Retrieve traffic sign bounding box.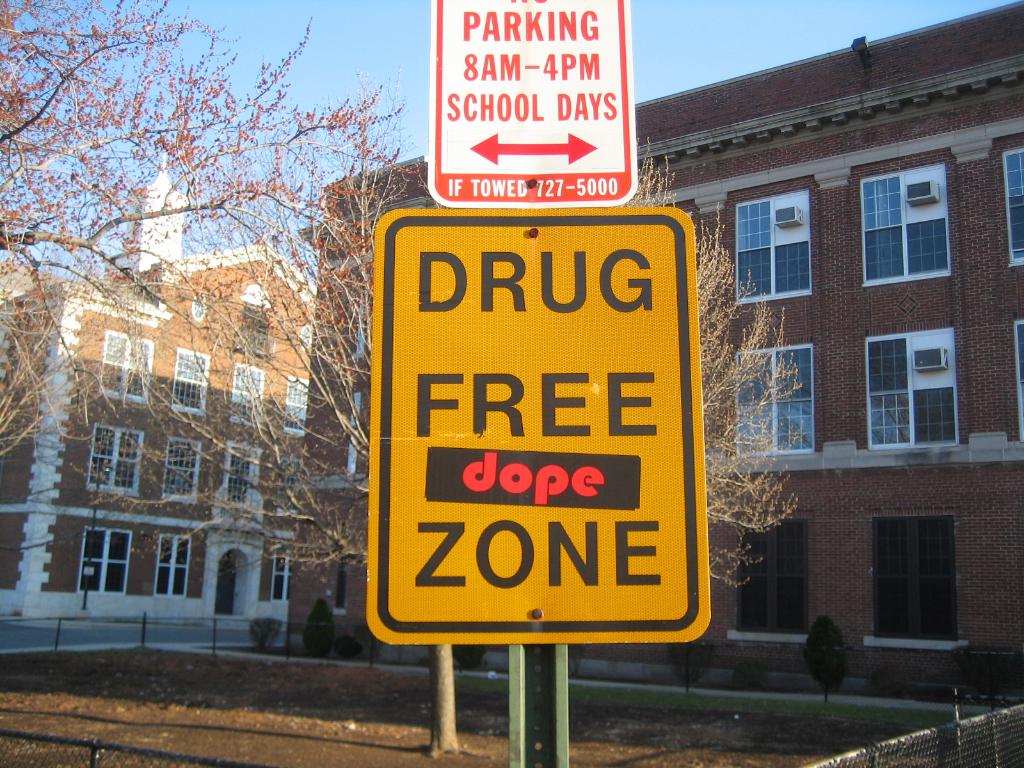
Bounding box: [x1=424, y1=0, x2=636, y2=207].
